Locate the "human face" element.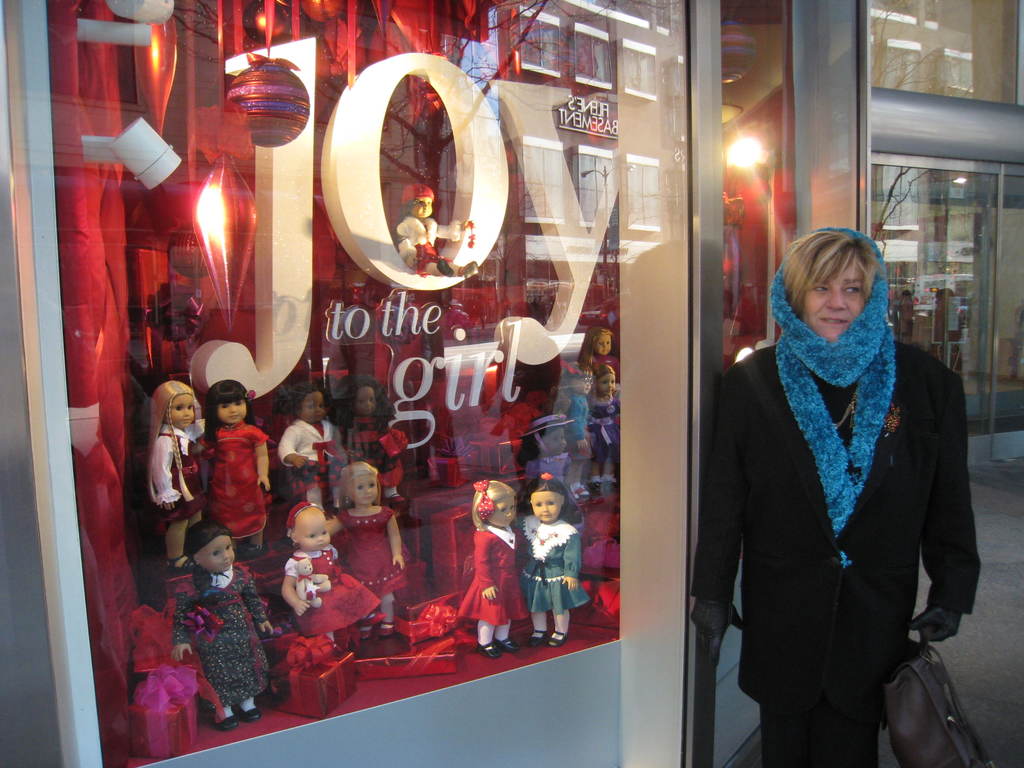
Element bbox: x1=353, y1=477, x2=379, y2=506.
